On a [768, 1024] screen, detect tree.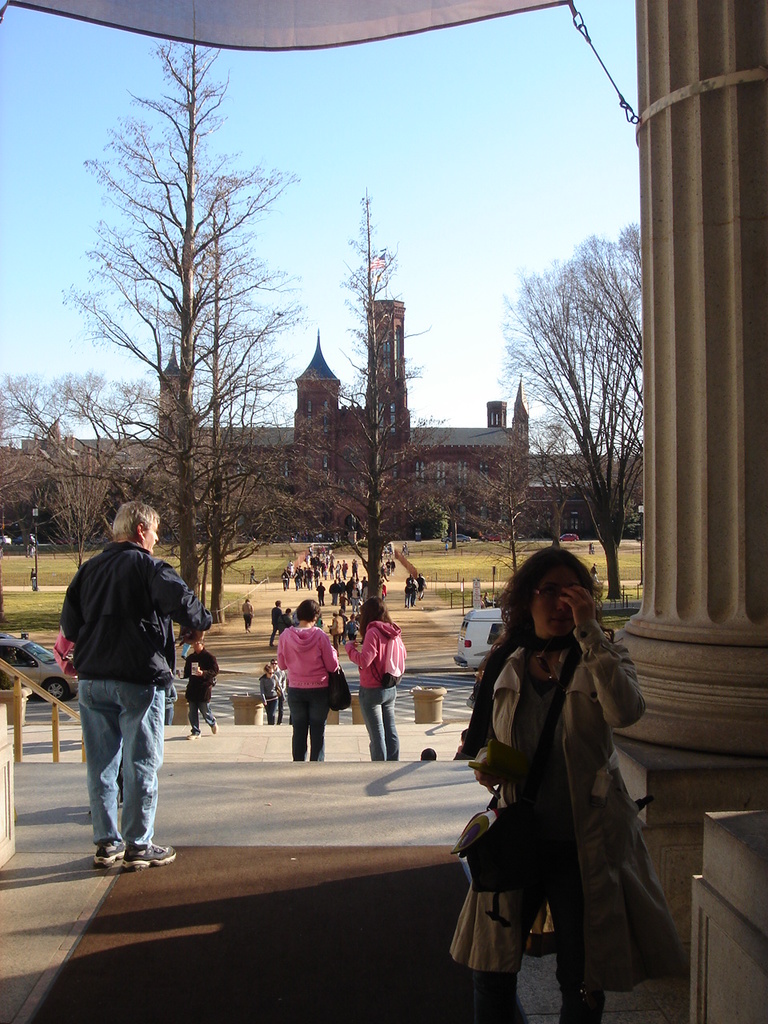
<region>279, 188, 438, 621</region>.
